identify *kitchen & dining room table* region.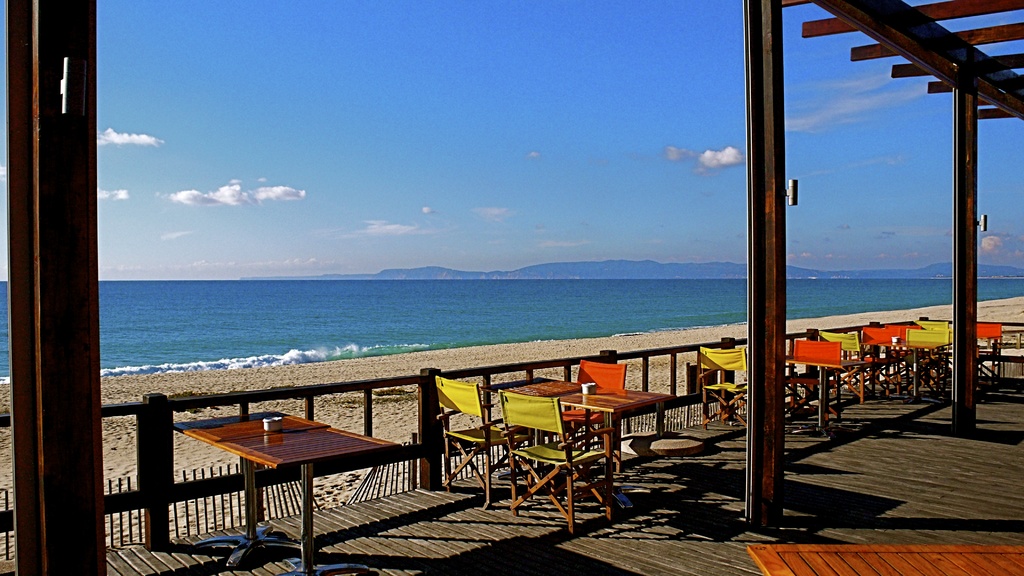
Region: {"left": 171, "top": 402, "right": 413, "bottom": 530}.
